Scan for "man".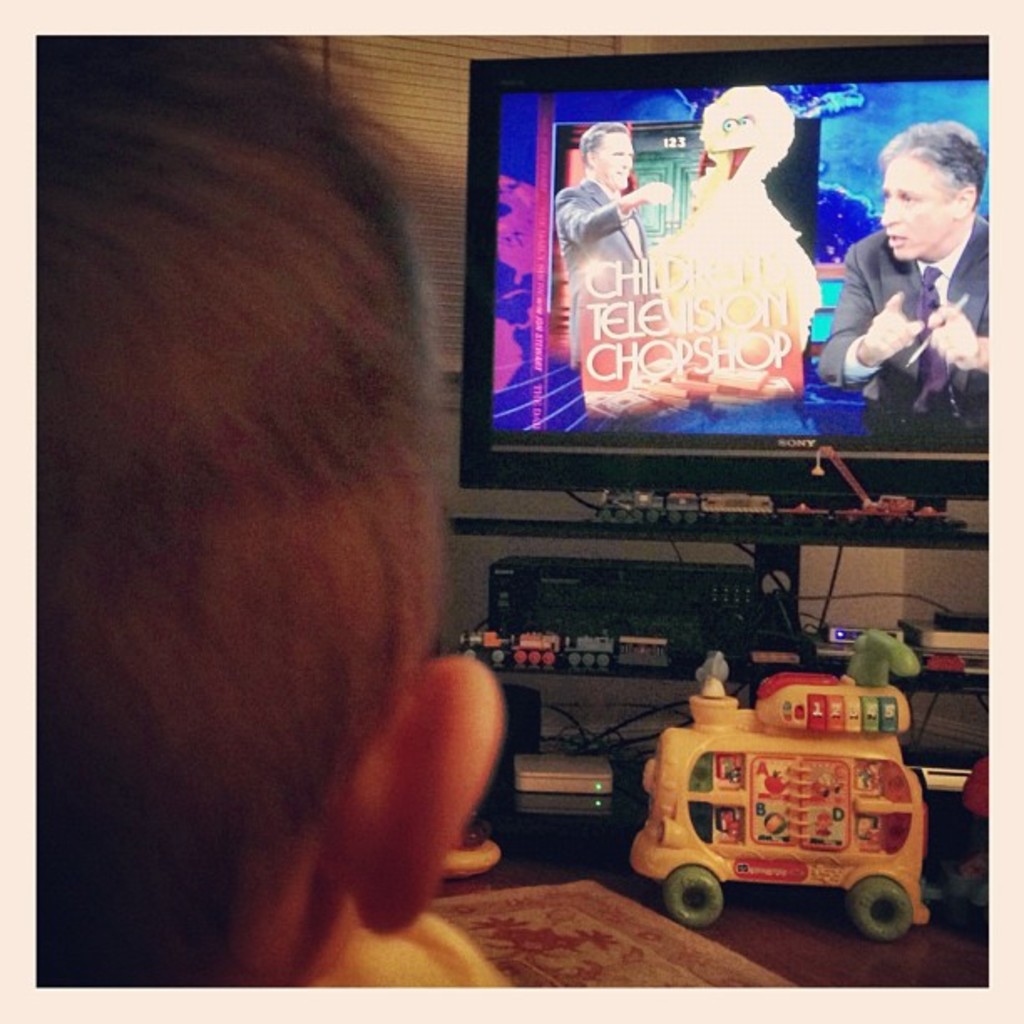
Scan result: [x1=835, y1=134, x2=1001, y2=432].
